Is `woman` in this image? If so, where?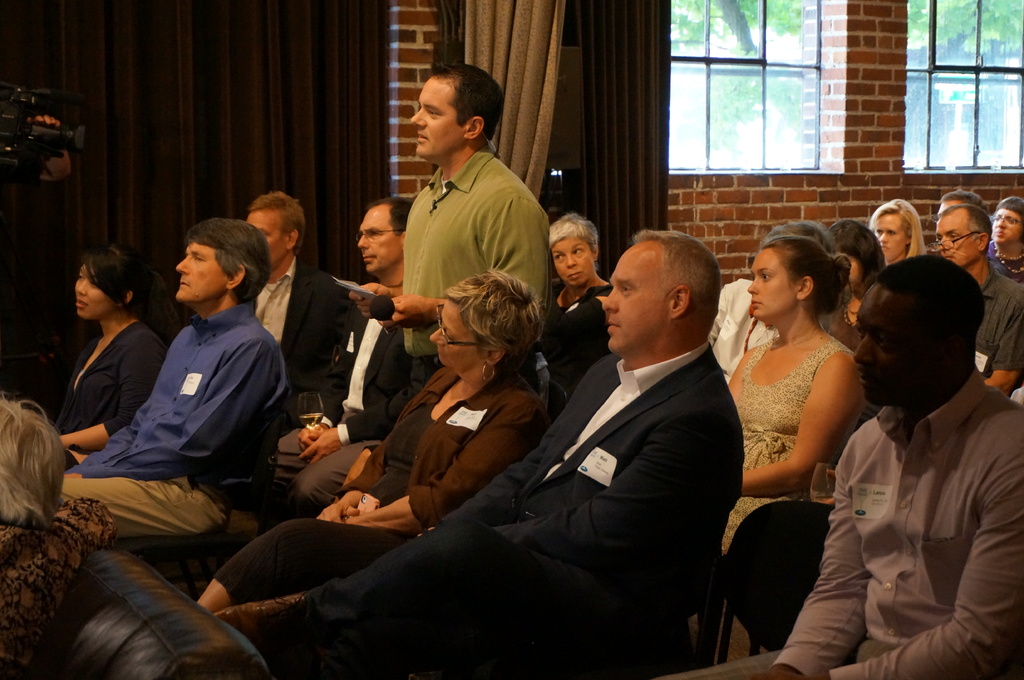
Yes, at <bbox>536, 212, 614, 409</bbox>.
